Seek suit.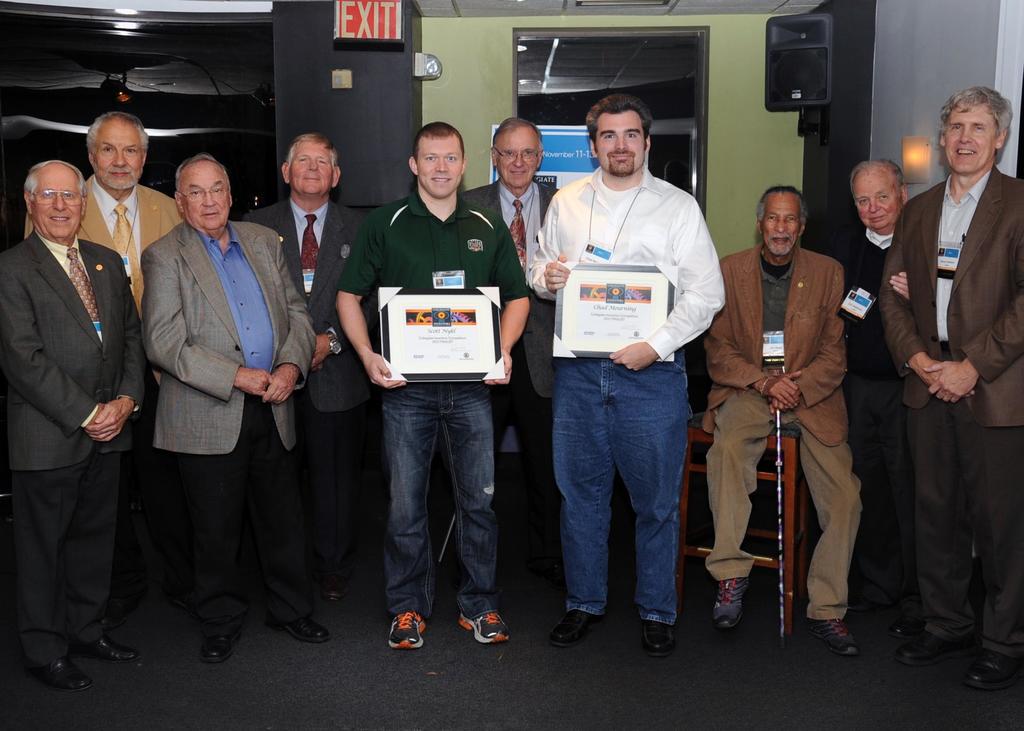
Rect(879, 161, 1023, 658).
